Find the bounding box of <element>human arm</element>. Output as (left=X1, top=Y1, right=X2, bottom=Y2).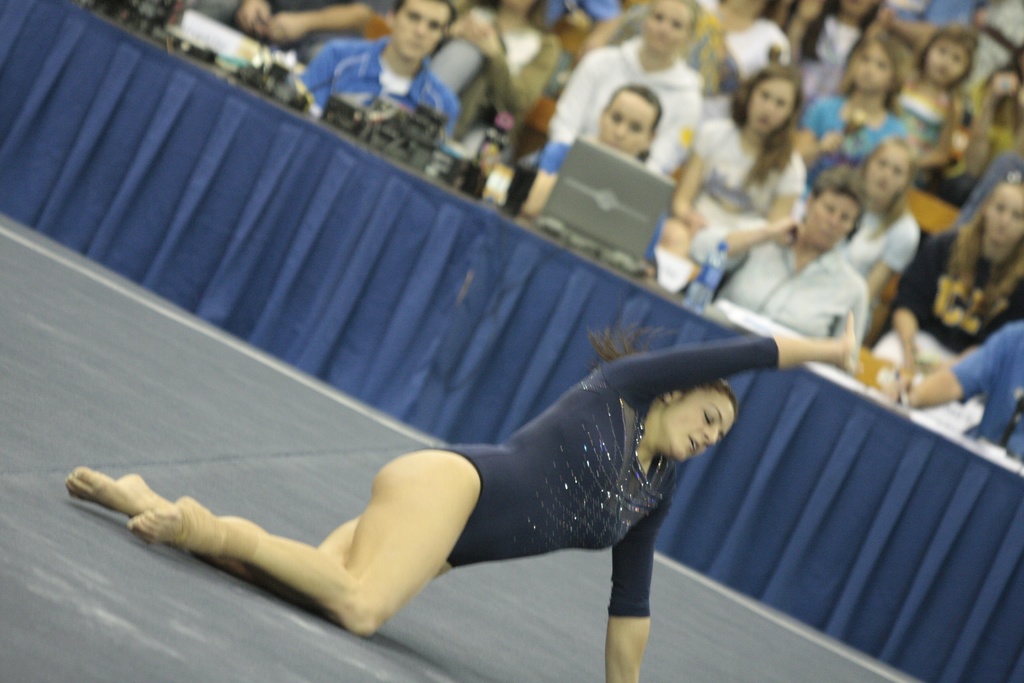
(left=762, top=151, right=808, bottom=217).
